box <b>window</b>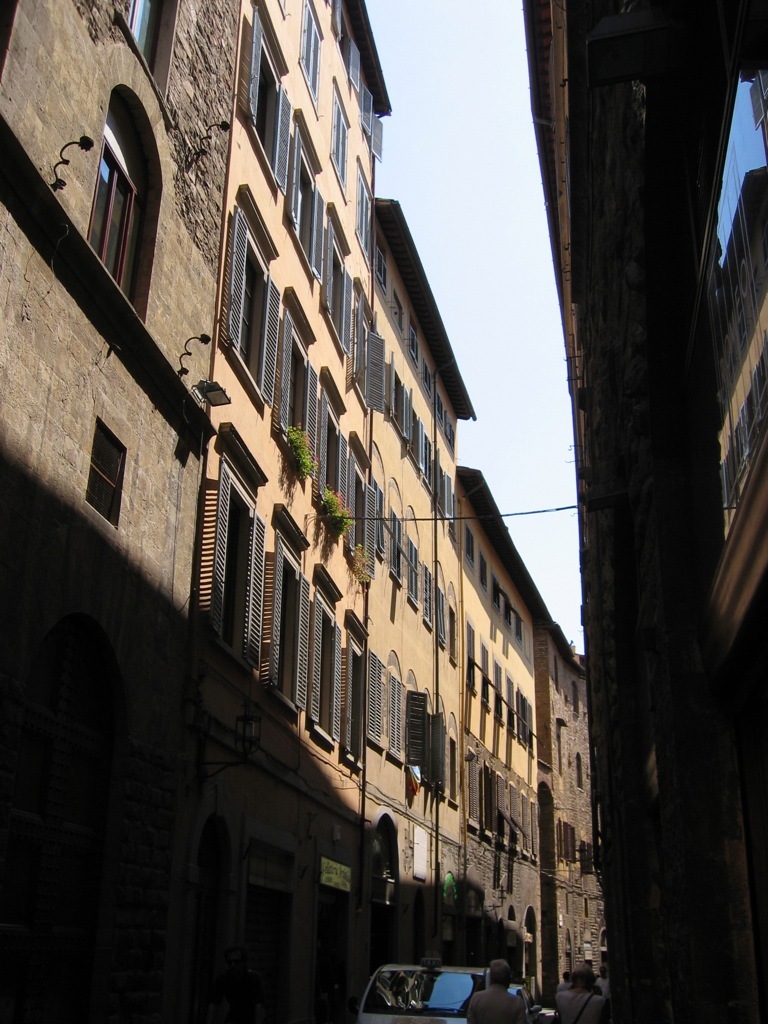
[224, 204, 278, 406]
